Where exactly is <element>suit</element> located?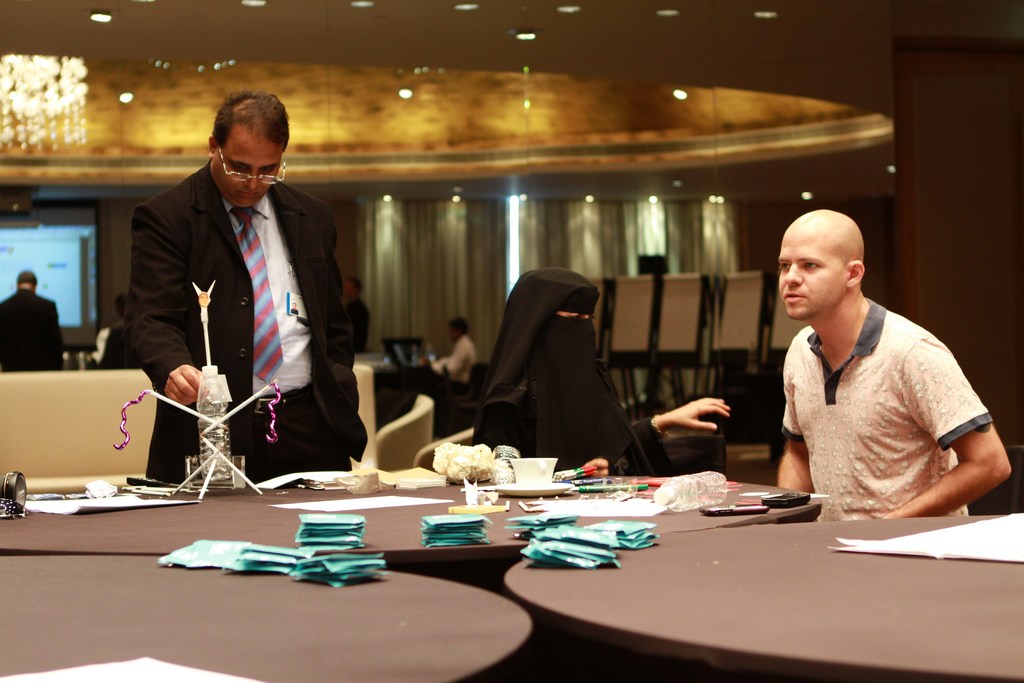
Its bounding box is (0,288,61,372).
